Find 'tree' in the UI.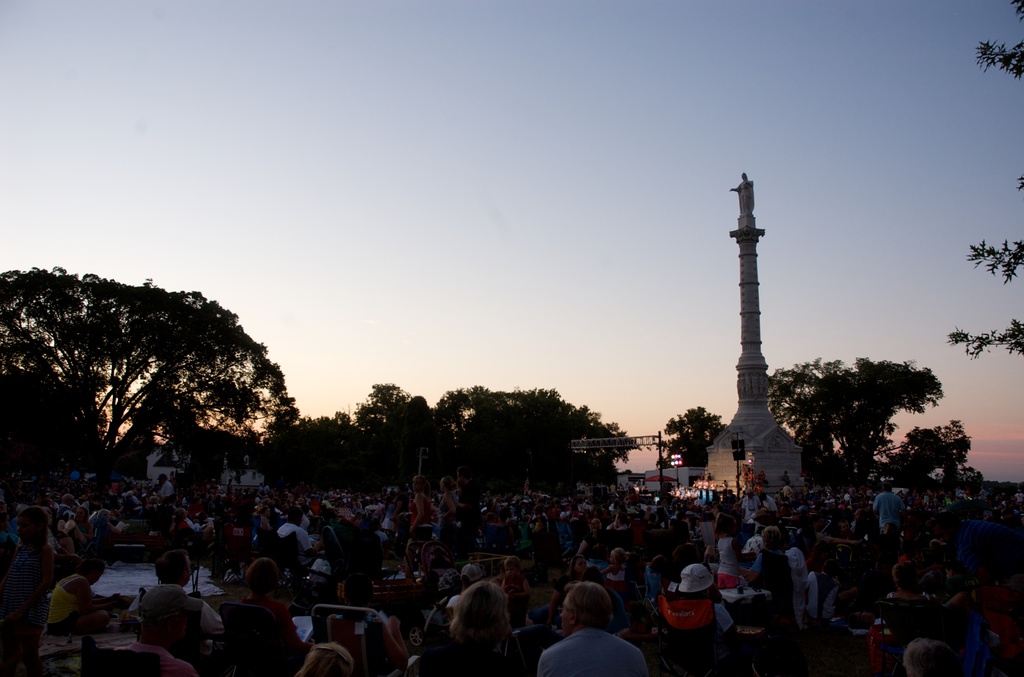
UI element at 938 0 1023 365.
